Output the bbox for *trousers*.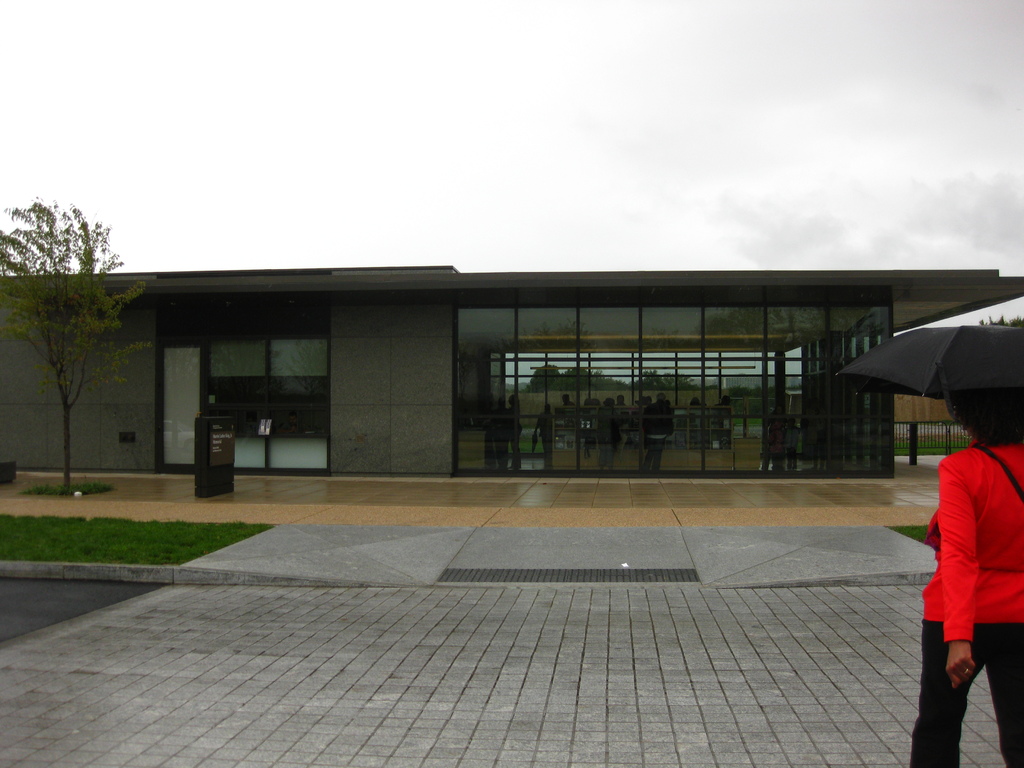
bbox=[909, 617, 1023, 767].
